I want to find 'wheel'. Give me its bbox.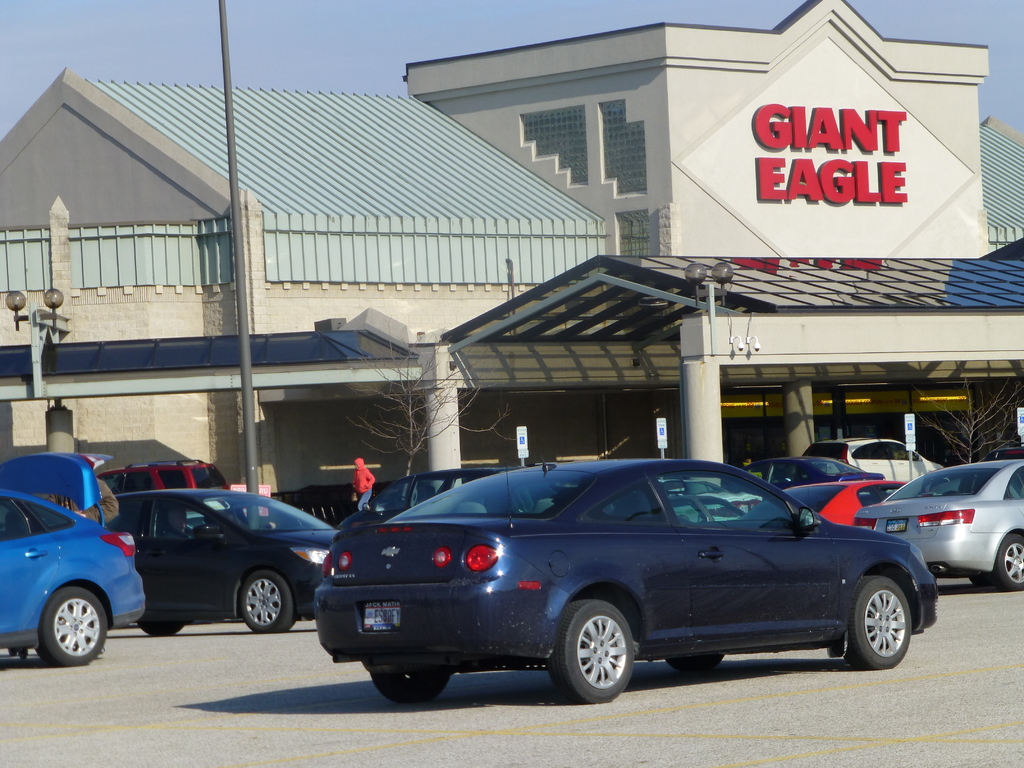
[x1=993, y1=532, x2=1023, y2=593].
